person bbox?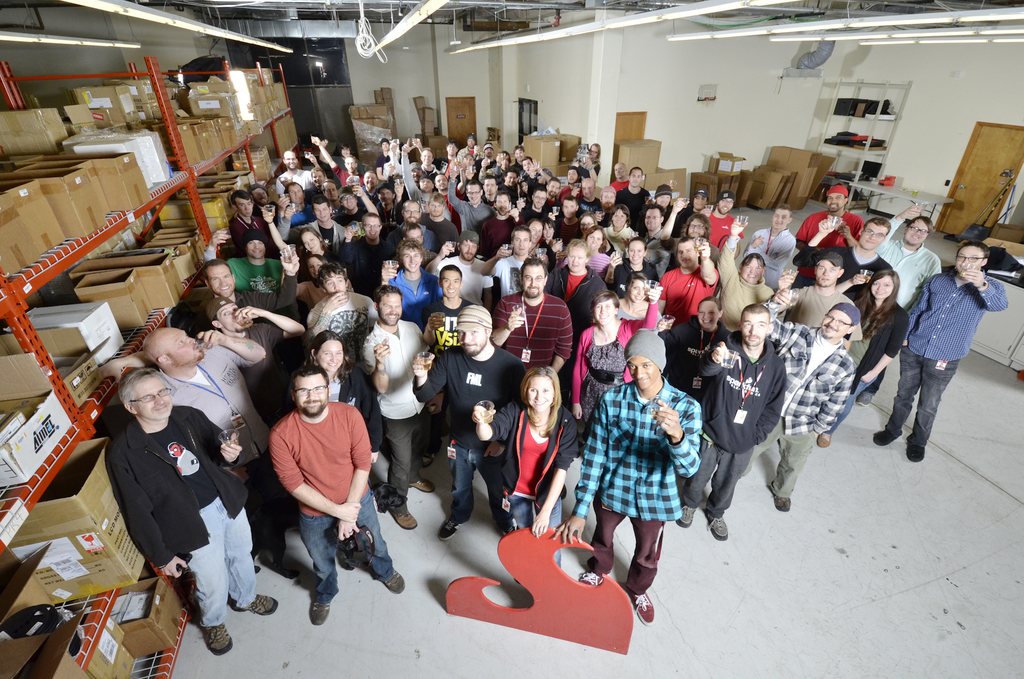
rect(321, 178, 347, 208)
